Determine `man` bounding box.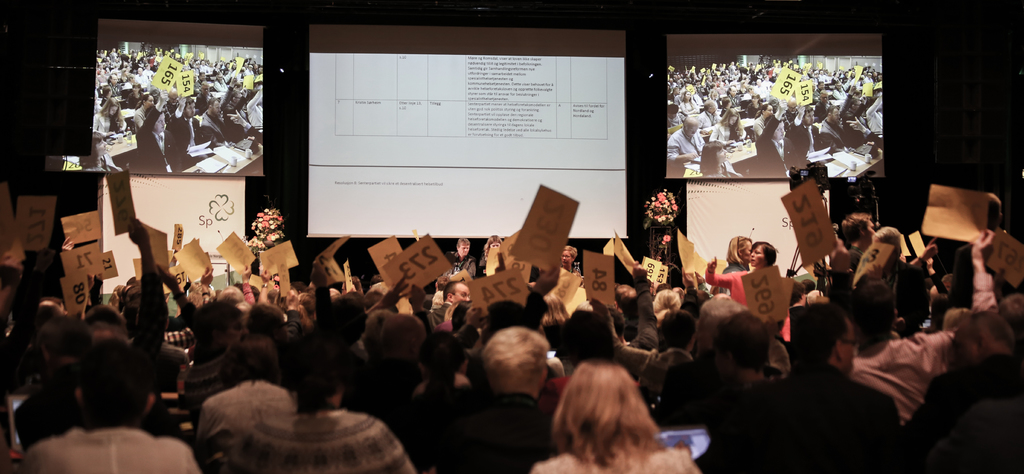
Determined: x1=774 y1=300 x2=901 y2=442.
